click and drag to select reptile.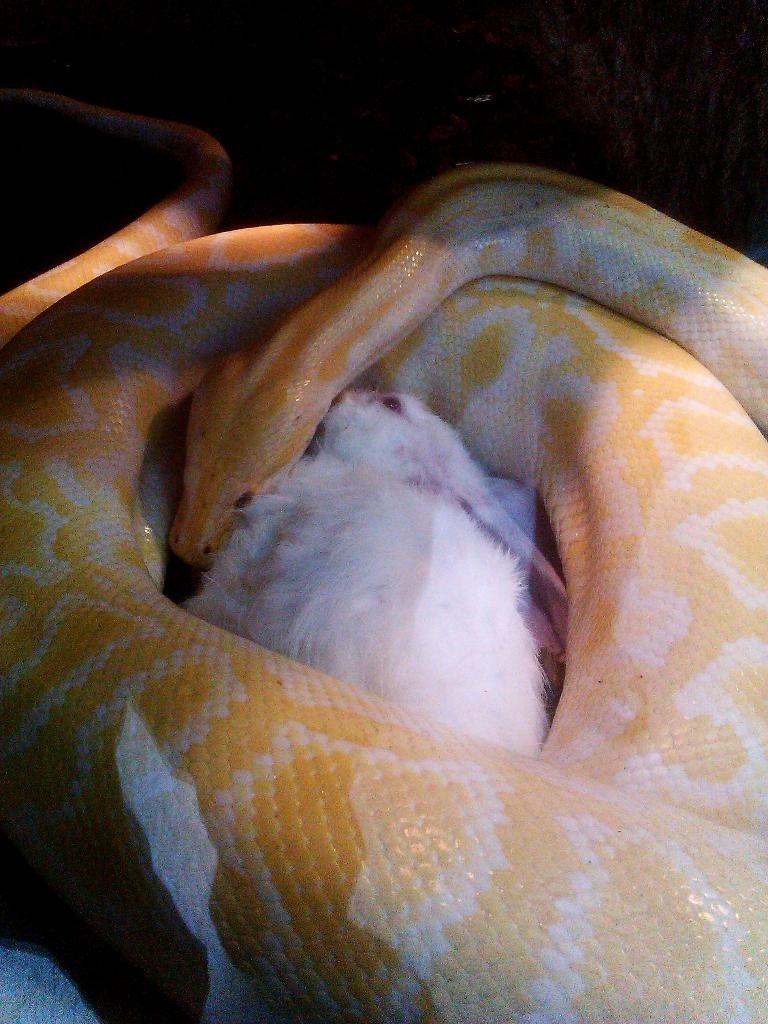
Selection: locate(0, 84, 767, 1023).
